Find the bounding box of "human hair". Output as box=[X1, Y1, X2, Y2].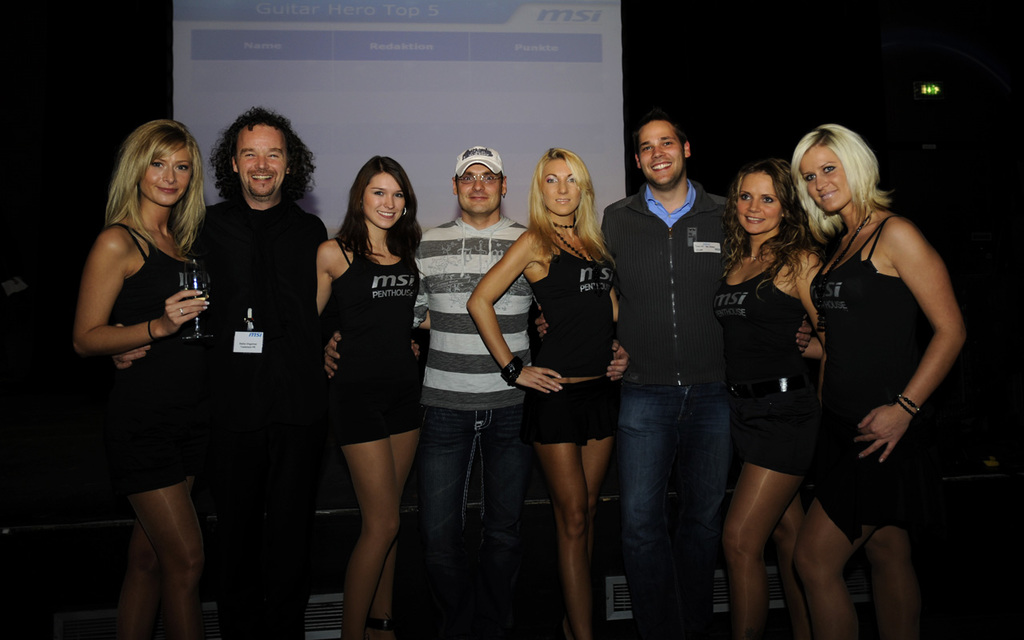
box=[633, 111, 686, 156].
